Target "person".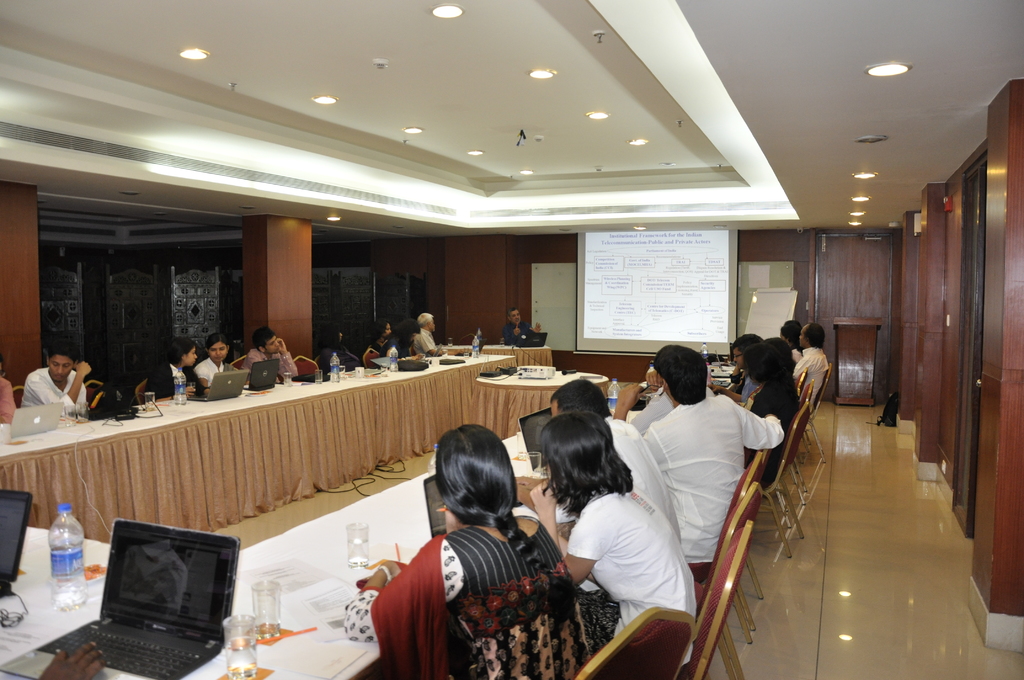
Target region: bbox=[794, 320, 830, 412].
